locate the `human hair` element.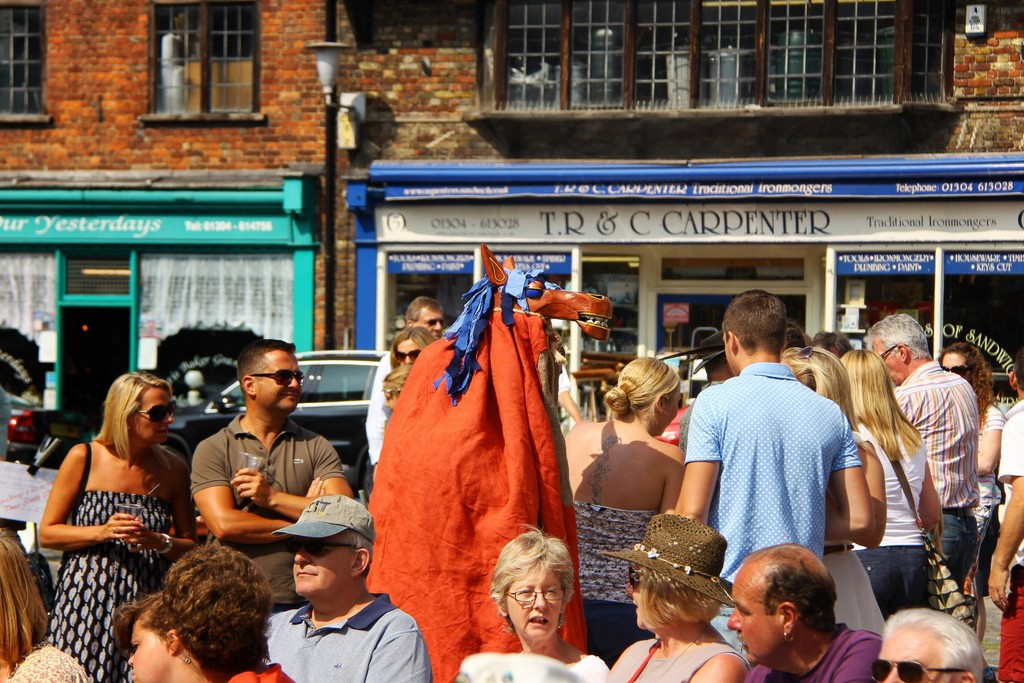
Element bbox: detection(380, 366, 417, 398).
